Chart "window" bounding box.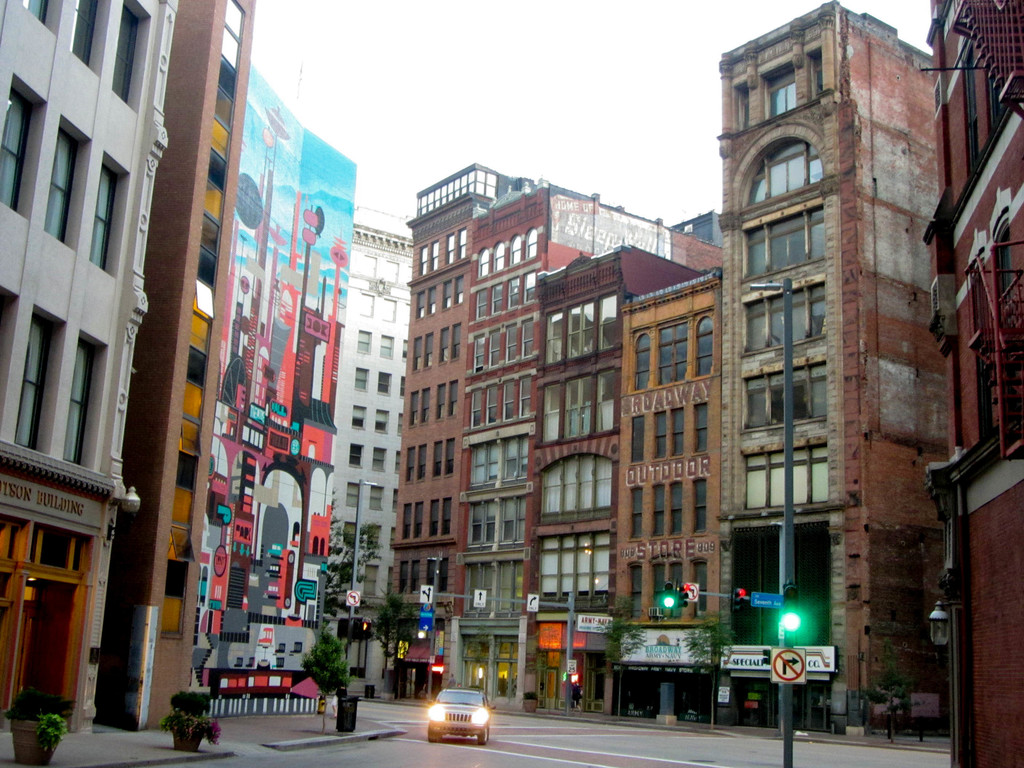
Charted: (x1=742, y1=135, x2=826, y2=211).
